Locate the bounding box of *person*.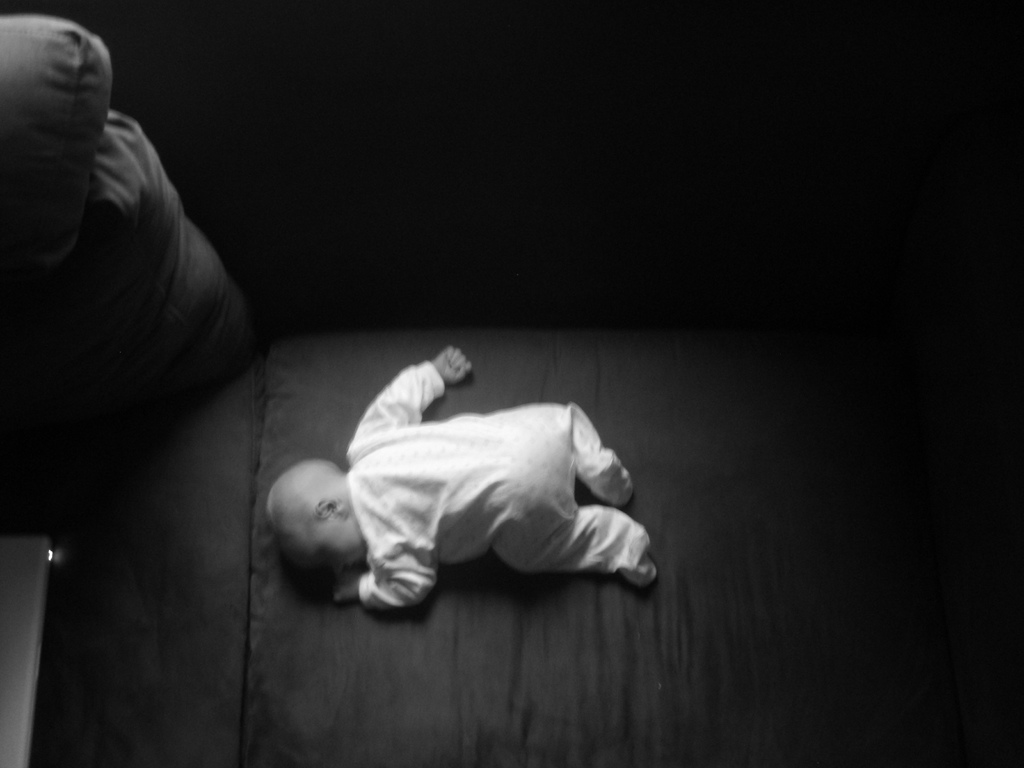
Bounding box: {"left": 304, "top": 317, "right": 671, "bottom": 623}.
